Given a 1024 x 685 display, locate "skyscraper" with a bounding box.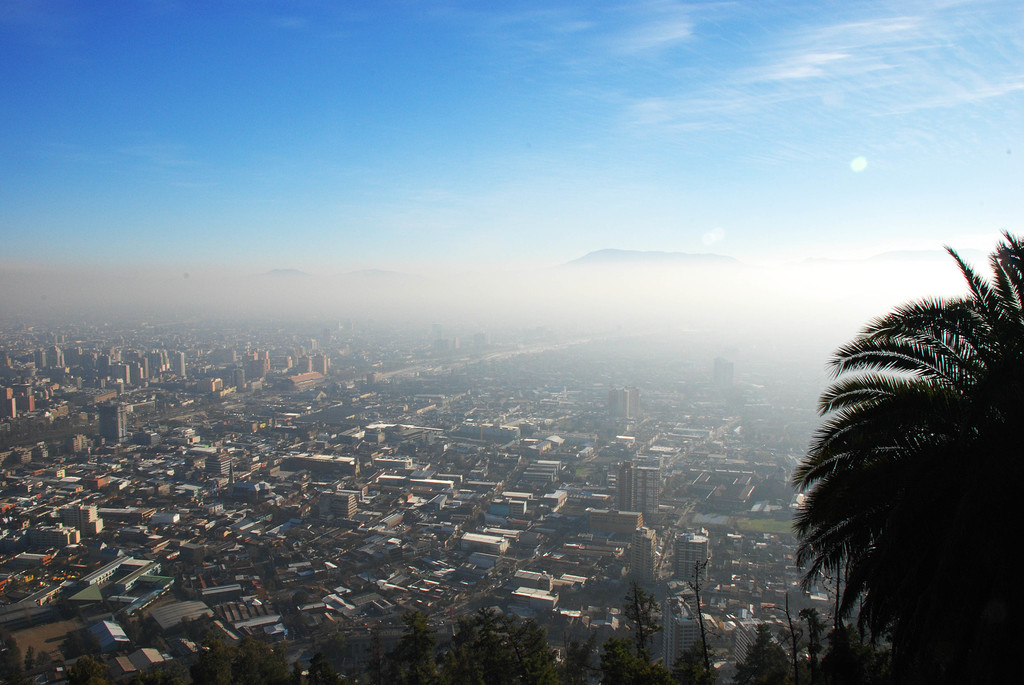
Located: 33,348,47,374.
